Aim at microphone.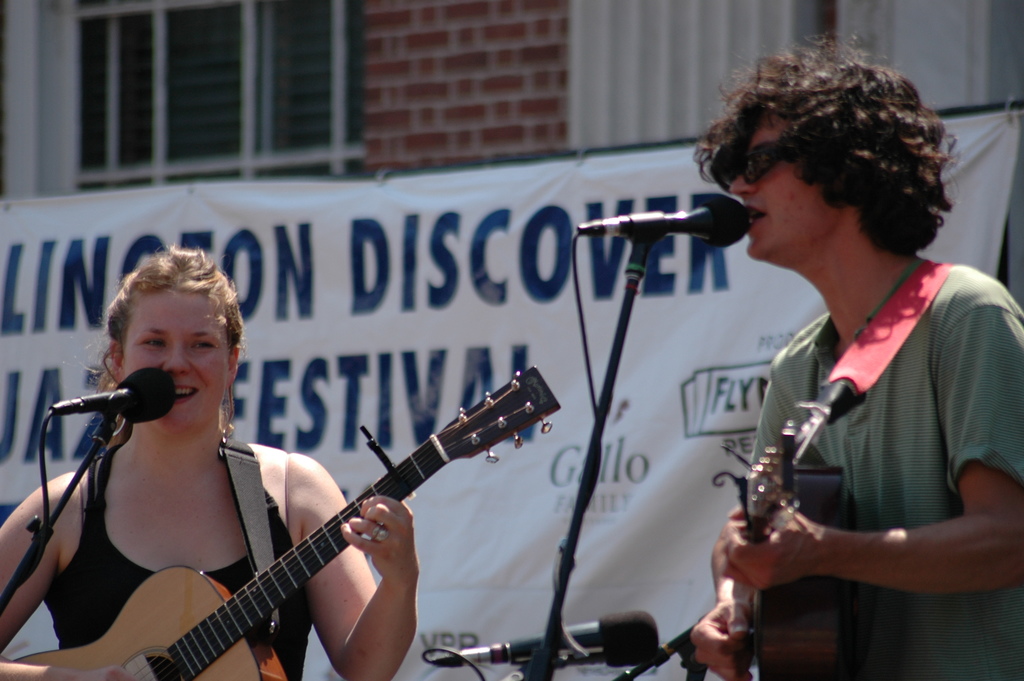
Aimed at x1=577, y1=192, x2=749, y2=250.
